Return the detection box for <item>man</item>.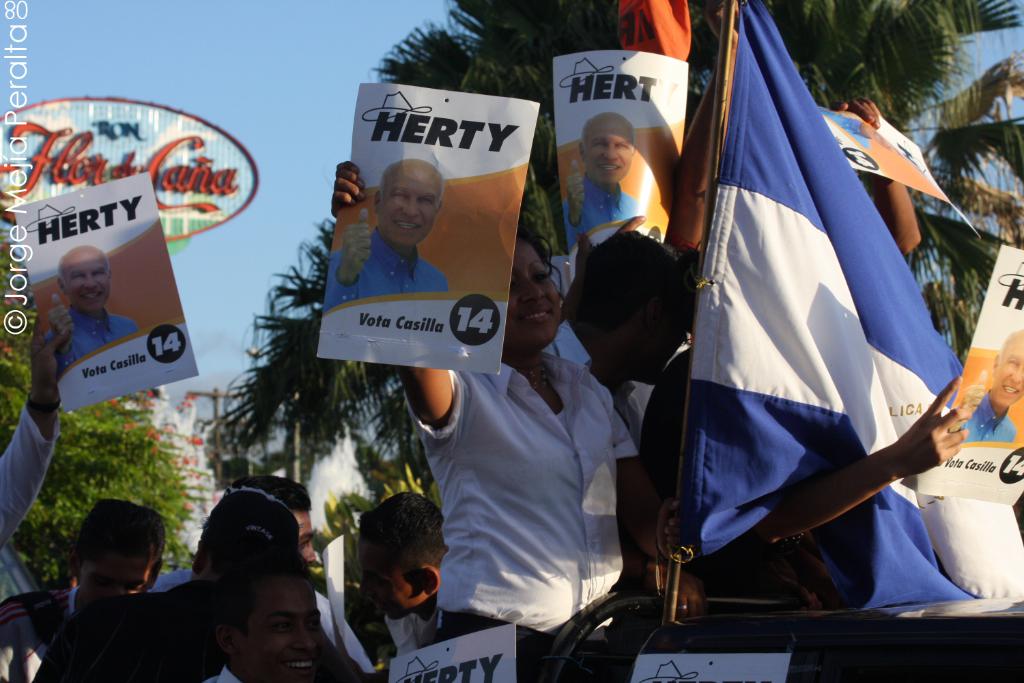
[146,475,354,682].
